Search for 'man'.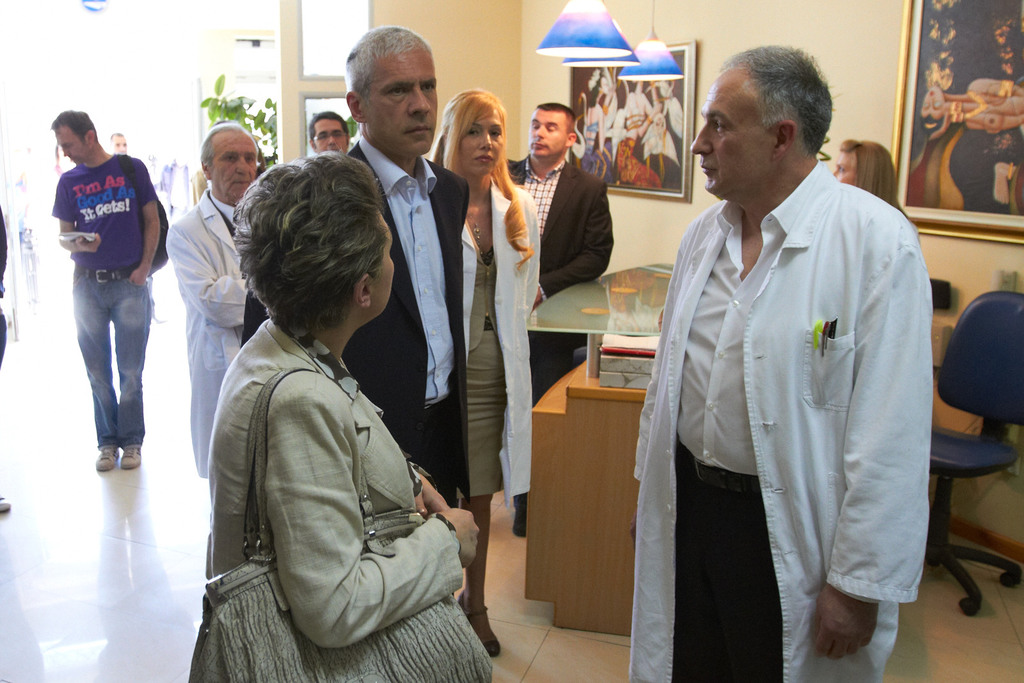
Found at 165,120,260,478.
